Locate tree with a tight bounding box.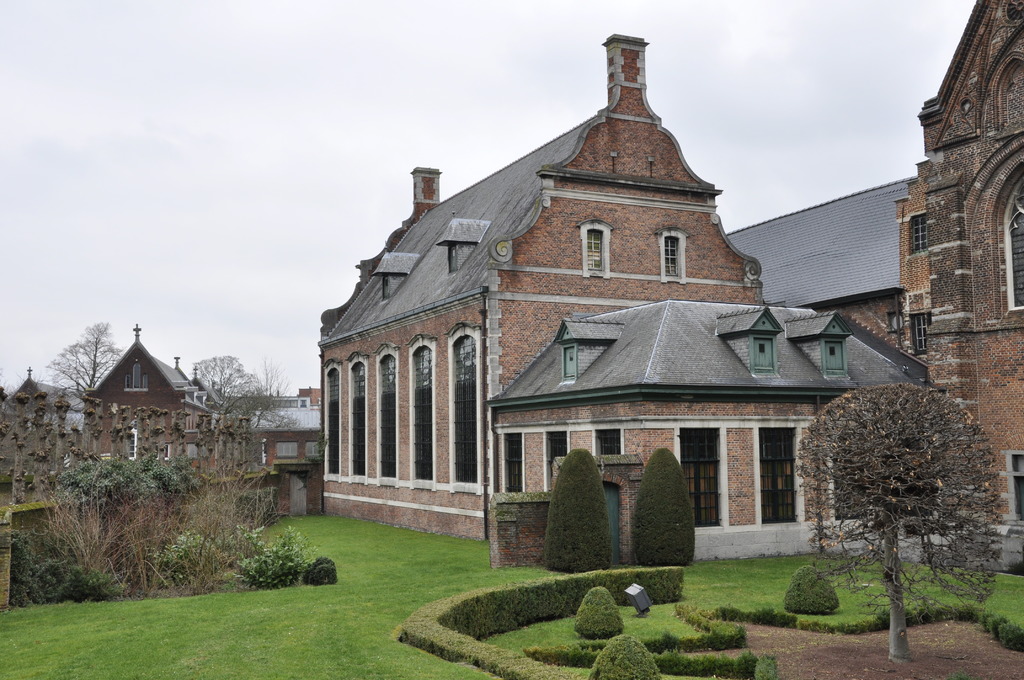
<region>36, 321, 126, 412</region>.
